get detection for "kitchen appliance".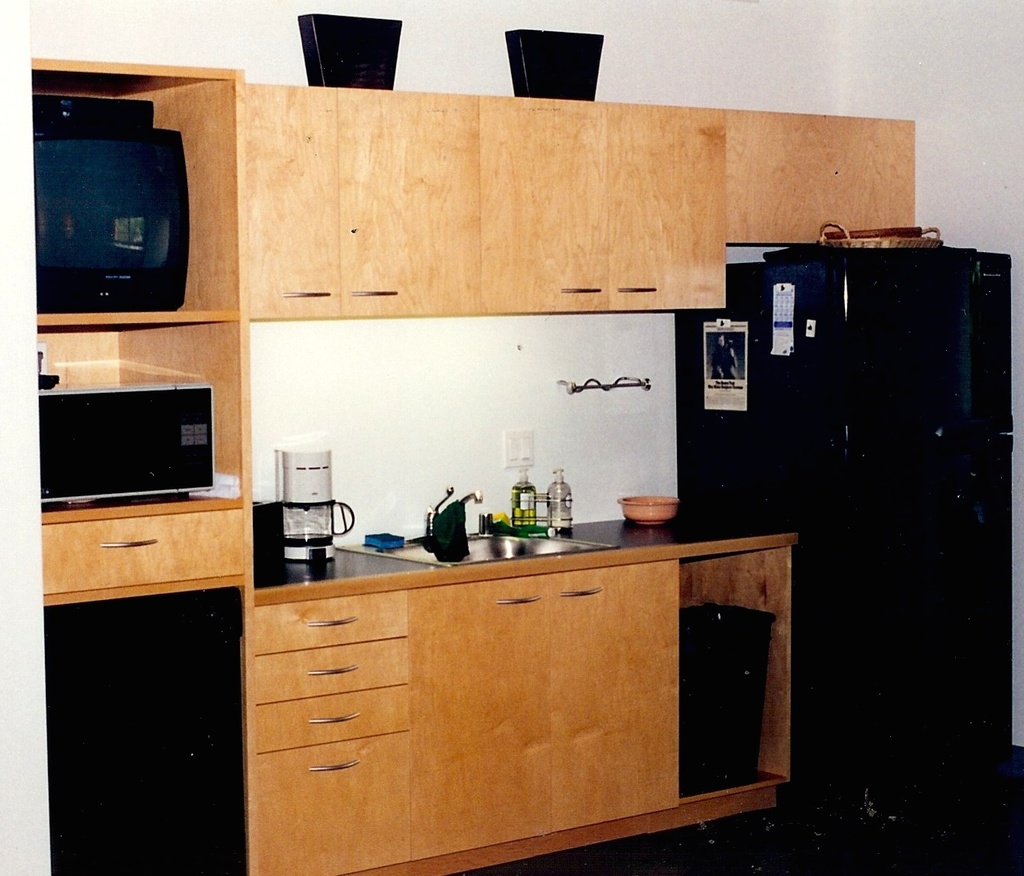
Detection: rect(37, 582, 241, 867).
